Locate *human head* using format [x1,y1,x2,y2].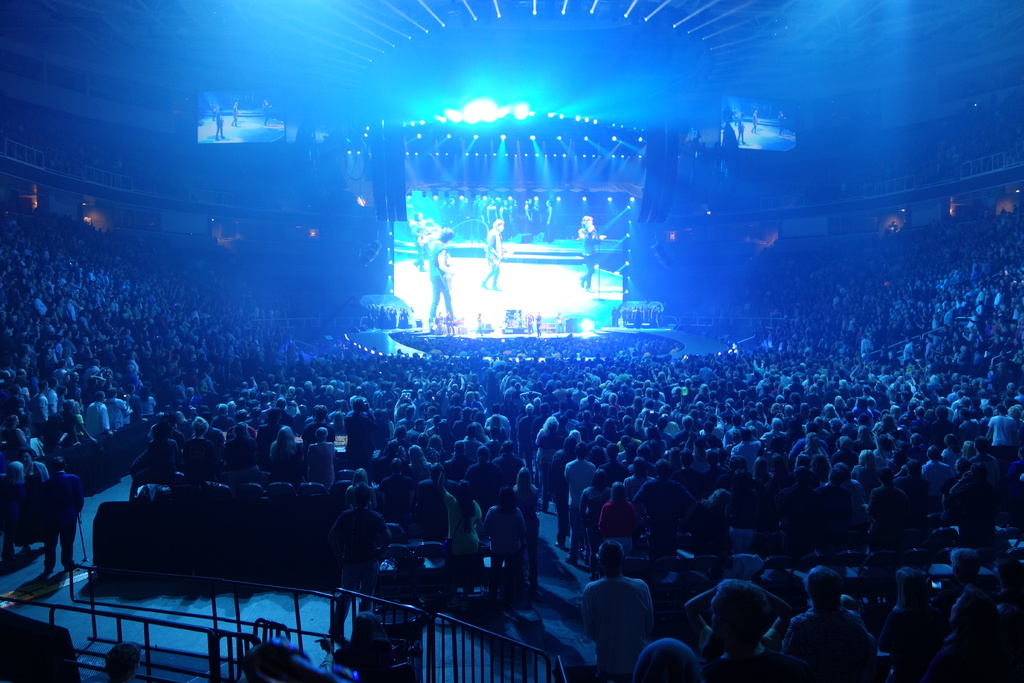
[351,484,372,512].
